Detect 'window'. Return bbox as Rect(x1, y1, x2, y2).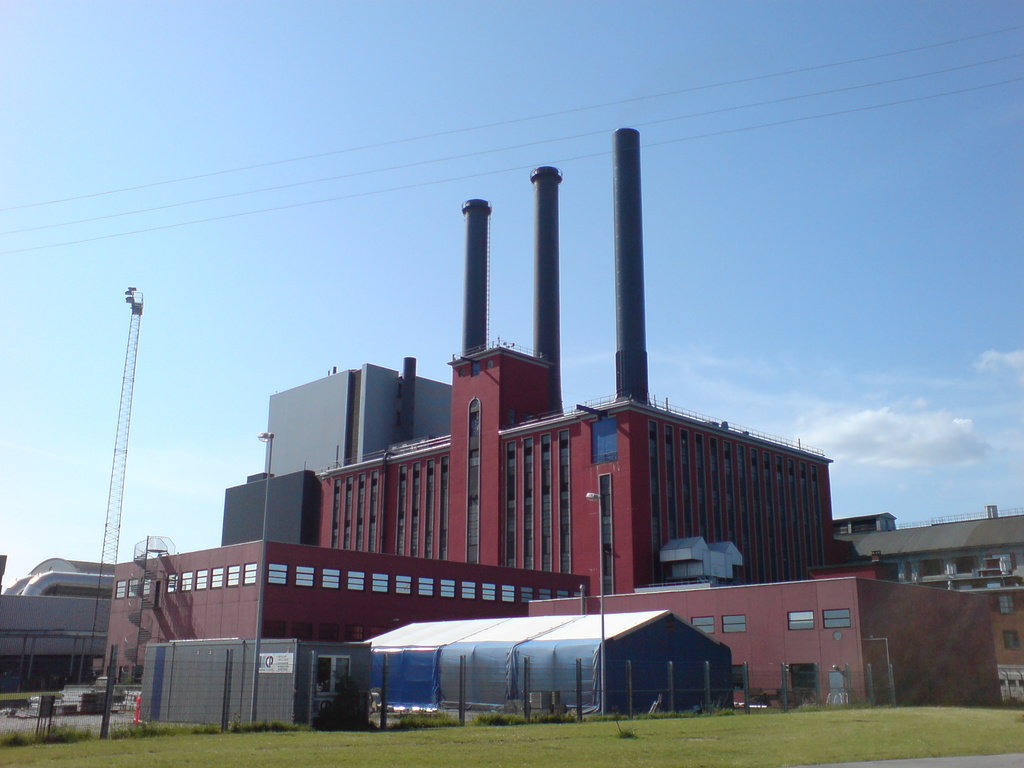
Rect(556, 589, 565, 597).
